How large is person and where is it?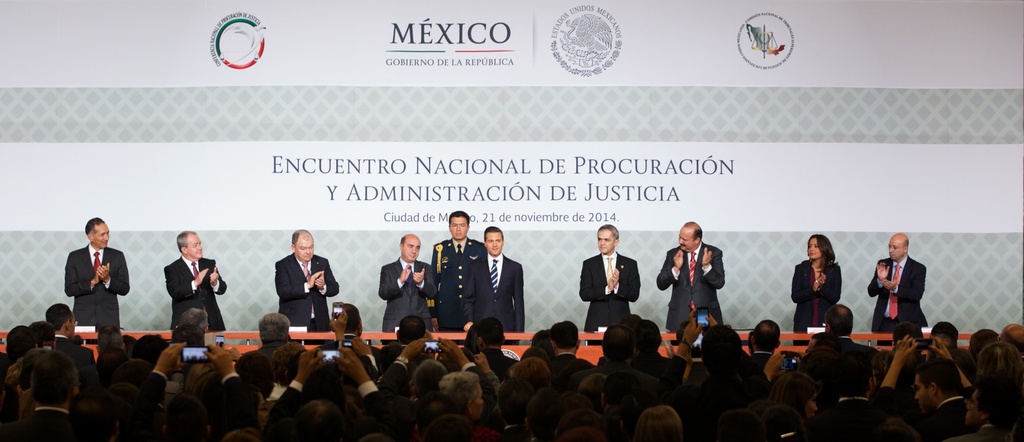
Bounding box: (428, 211, 487, 328).
